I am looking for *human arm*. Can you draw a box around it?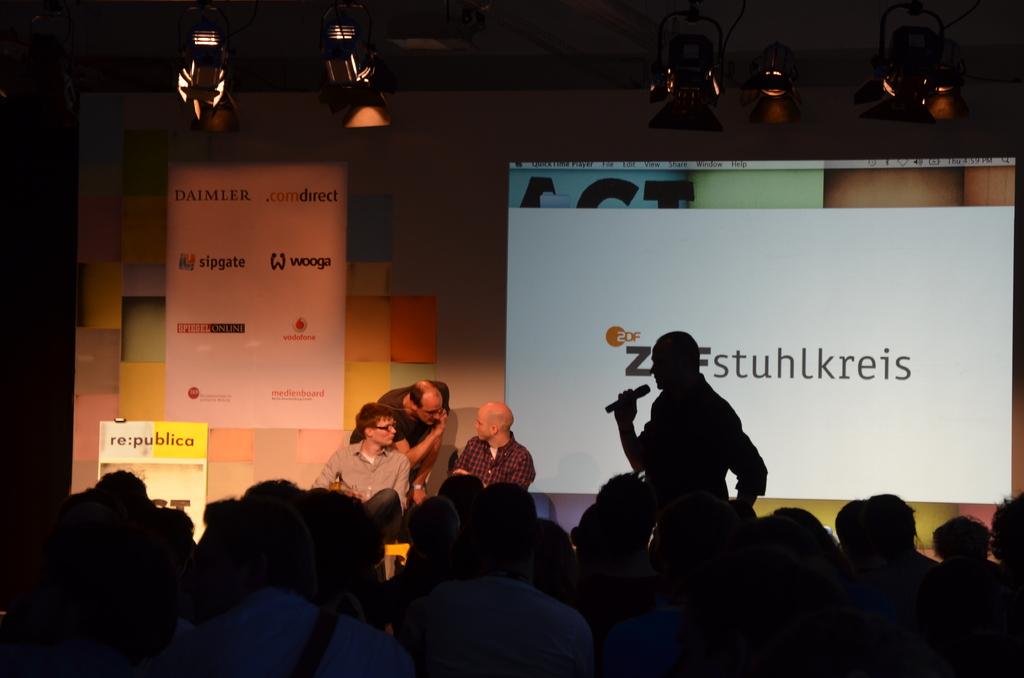
Sure, the bounding box is x1=564 y1=613 x2=600 y2=677.
